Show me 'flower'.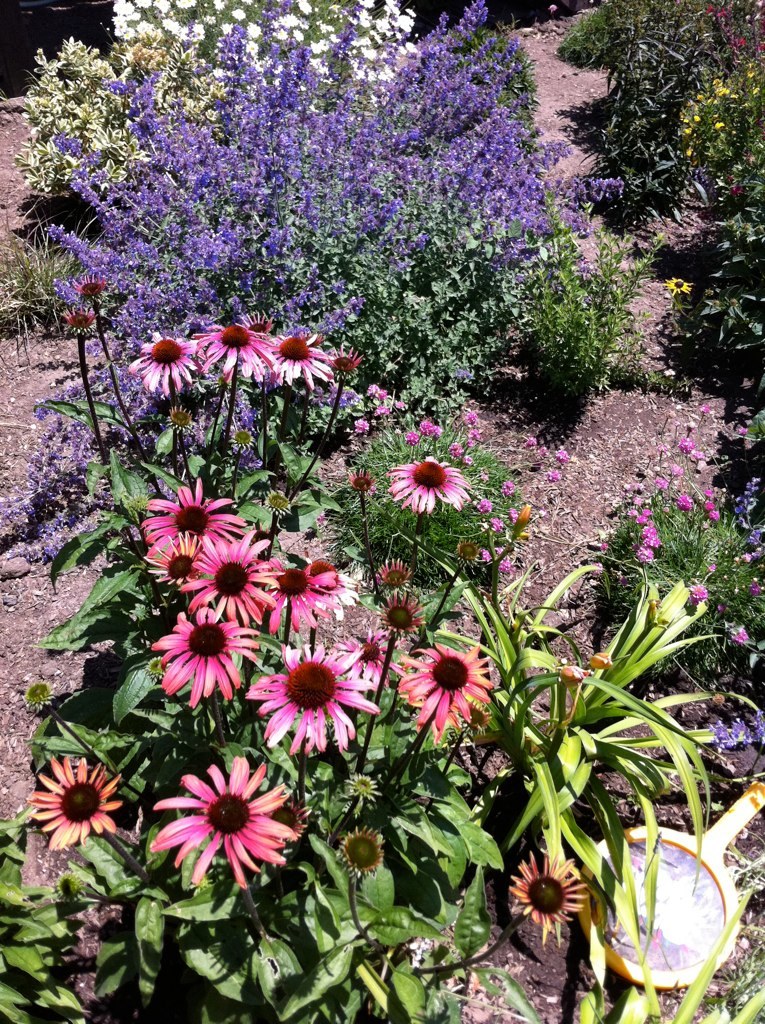
'flower' is here: <box>487,521,501,533</box>.
